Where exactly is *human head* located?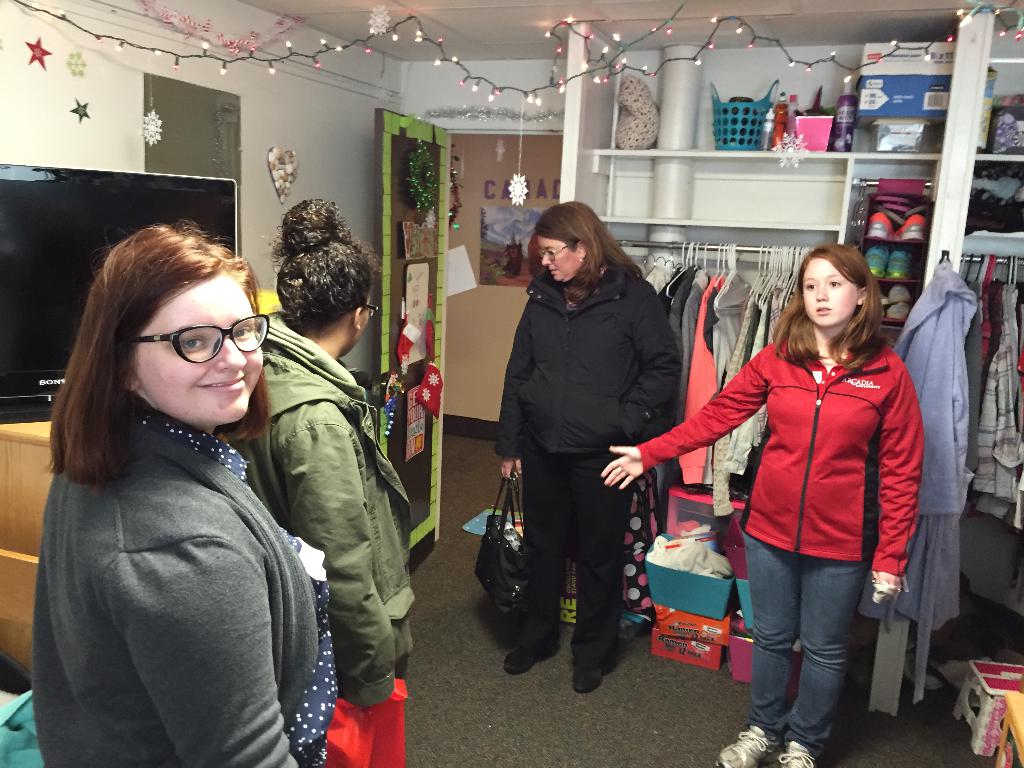
Its bounding box is (left=800, top=246, right=872, bottom=329).
